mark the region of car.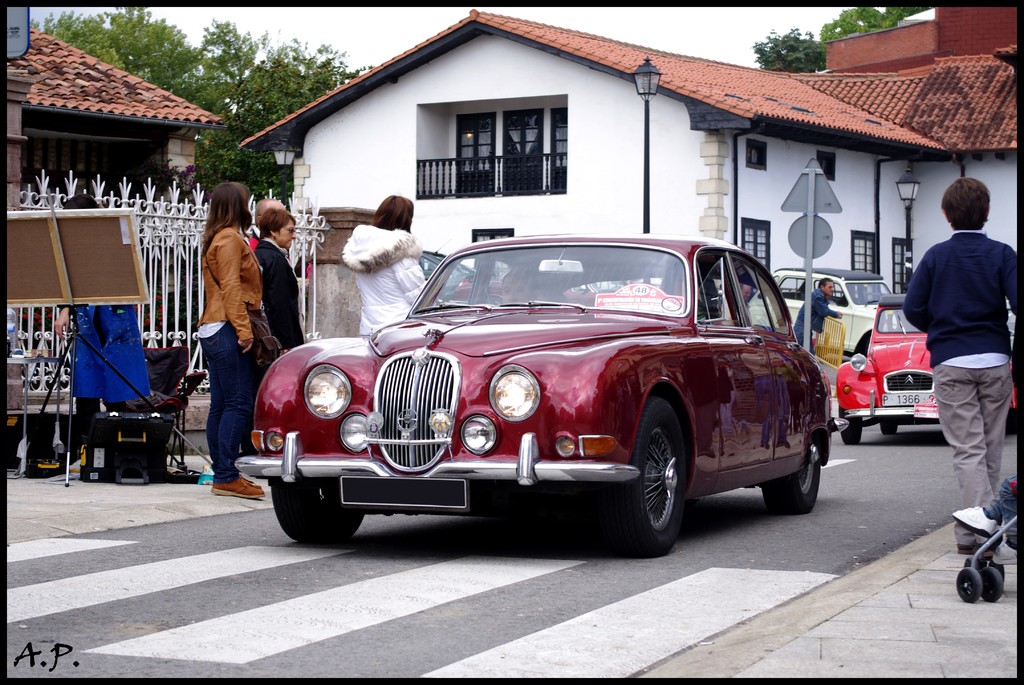
Region: box(741, 262, 902, 360).
